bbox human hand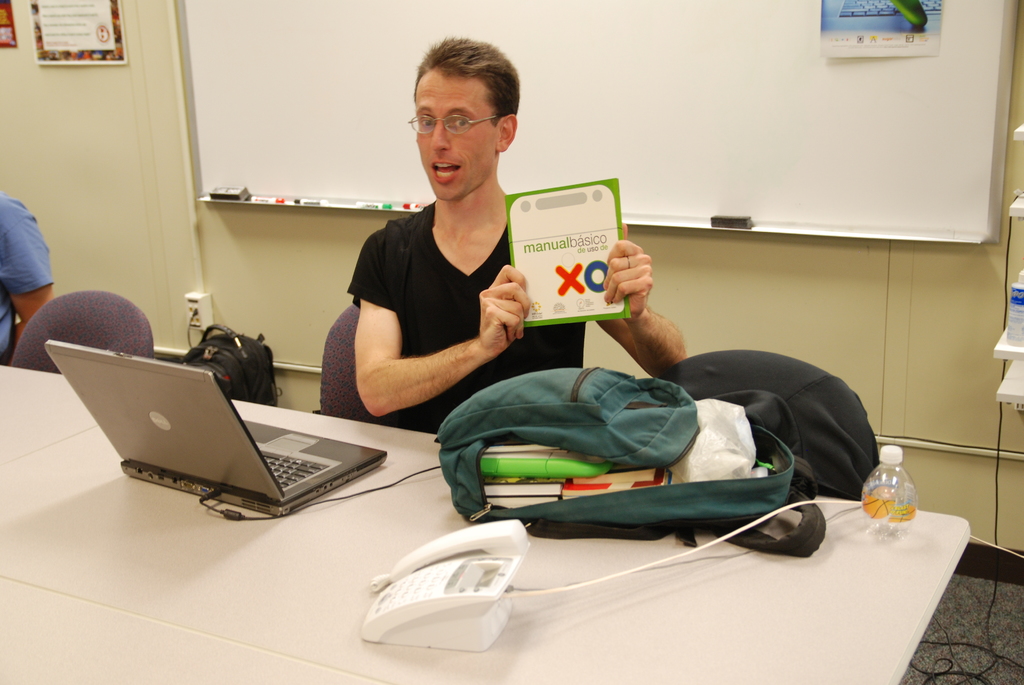
BBox(600, 219, 657, 319)
